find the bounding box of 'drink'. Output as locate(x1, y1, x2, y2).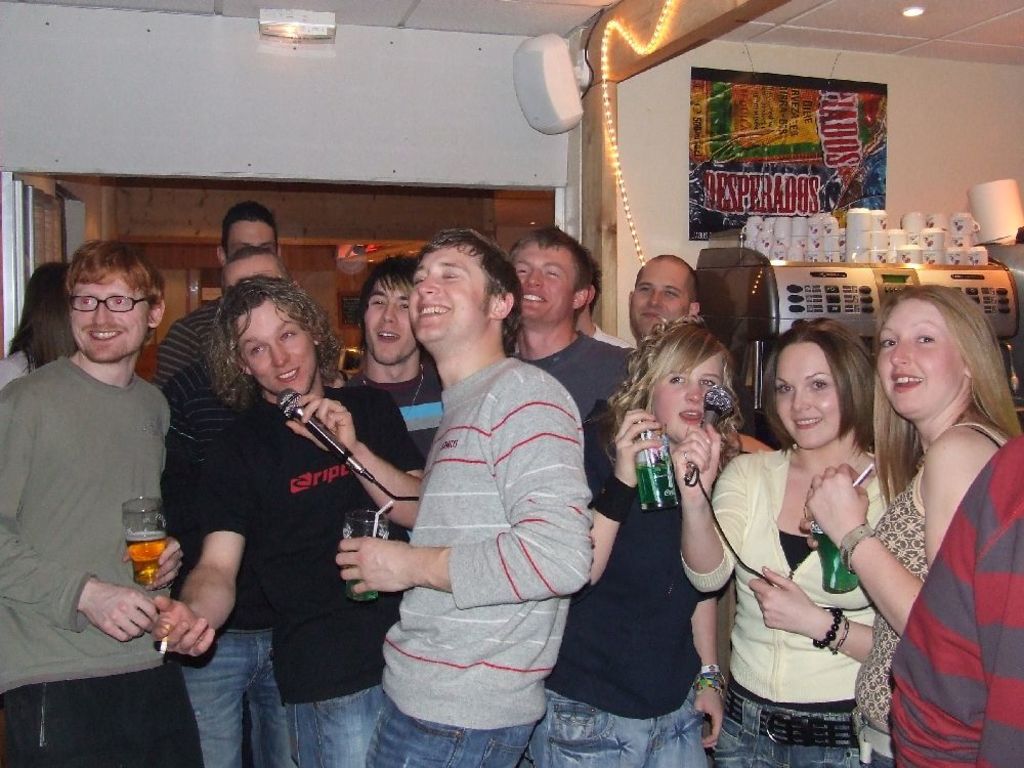
locate(801, 516, 859, 597).
